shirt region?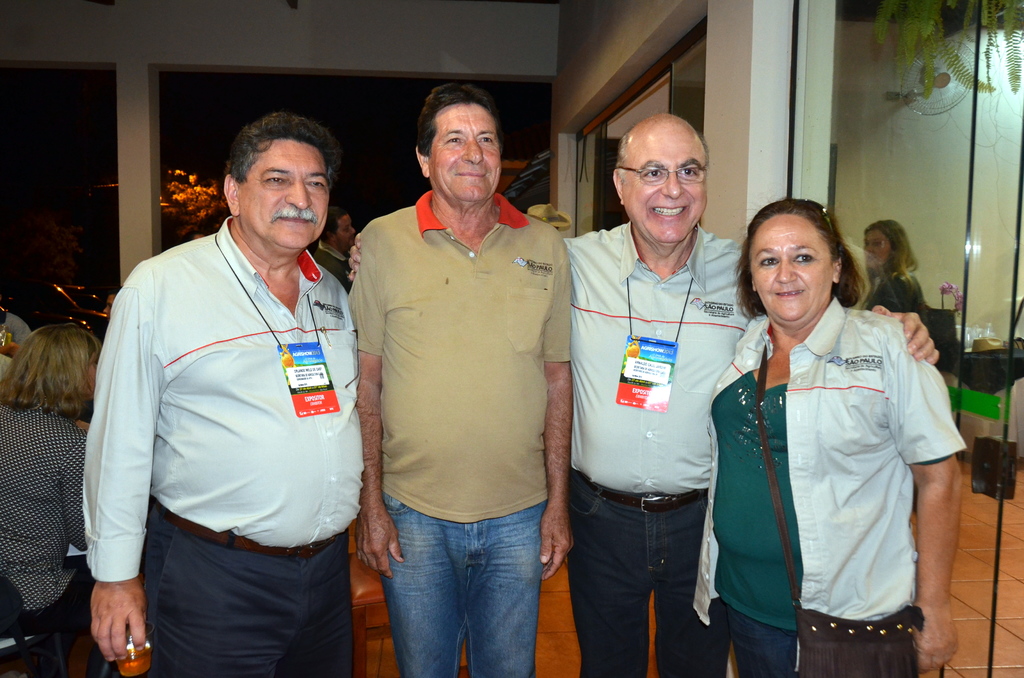
detection(694, 298, 966, 621)
